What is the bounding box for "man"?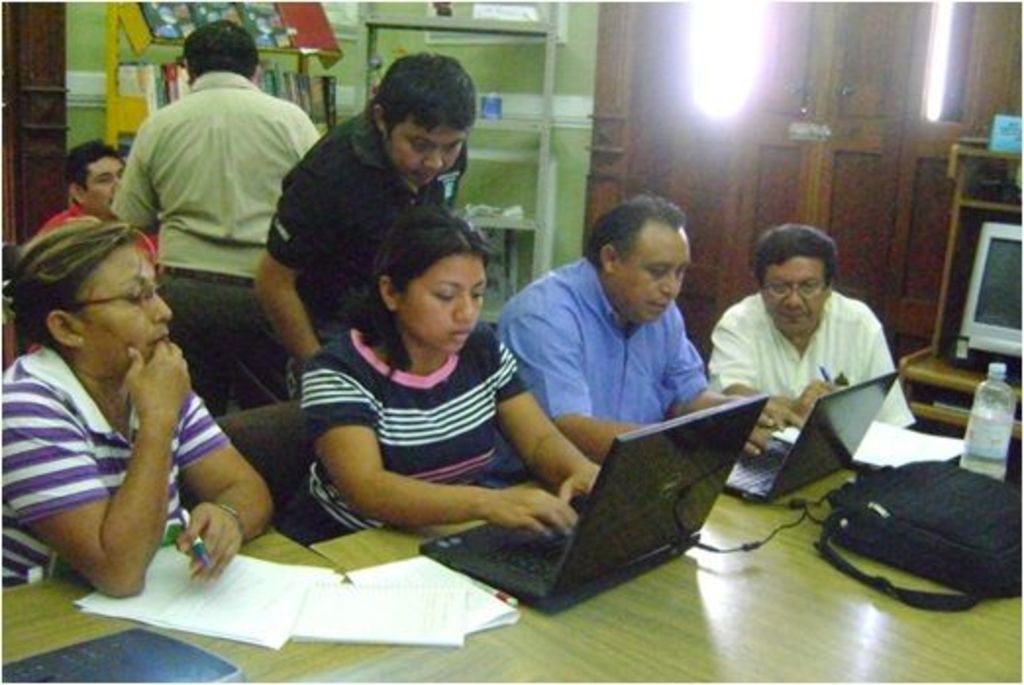
251,51,486,412.
